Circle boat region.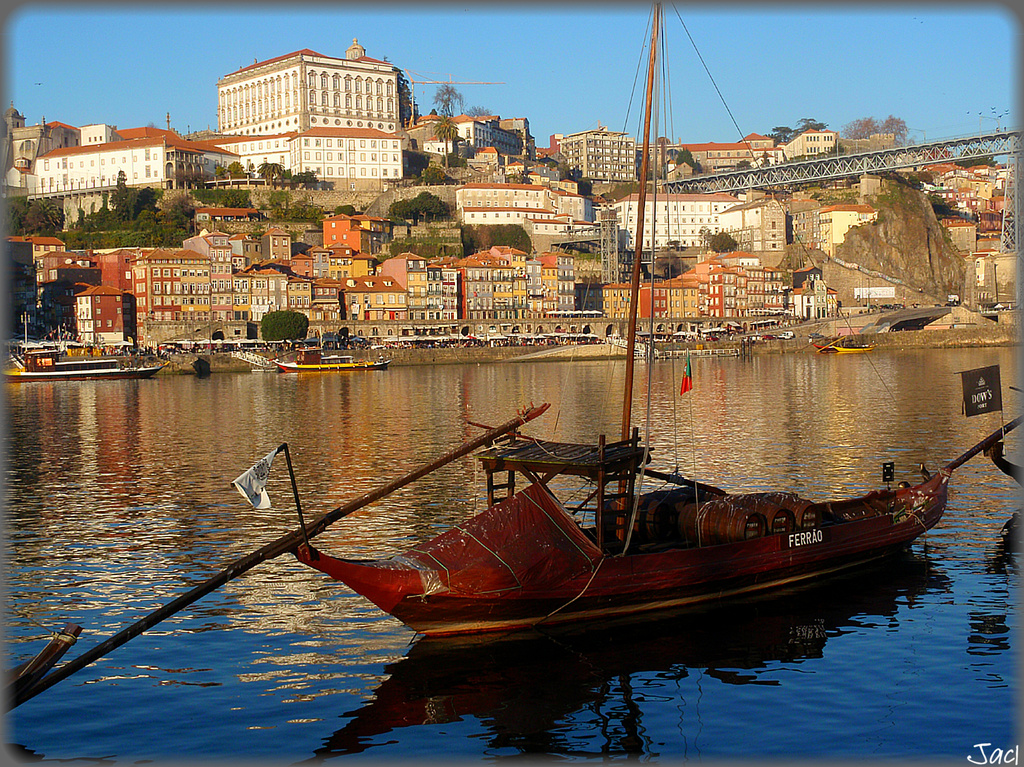
Region: select_region(2, 360, 163, 380).
